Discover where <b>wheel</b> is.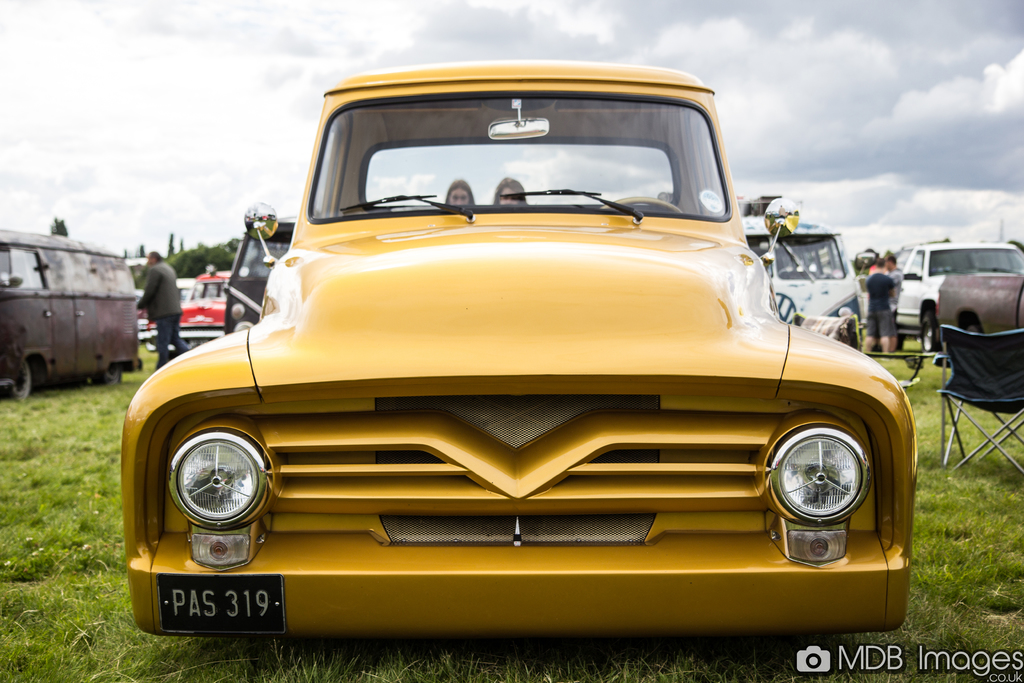
Discovered at [x1=918, y1=307, x2=943, y2=361].
